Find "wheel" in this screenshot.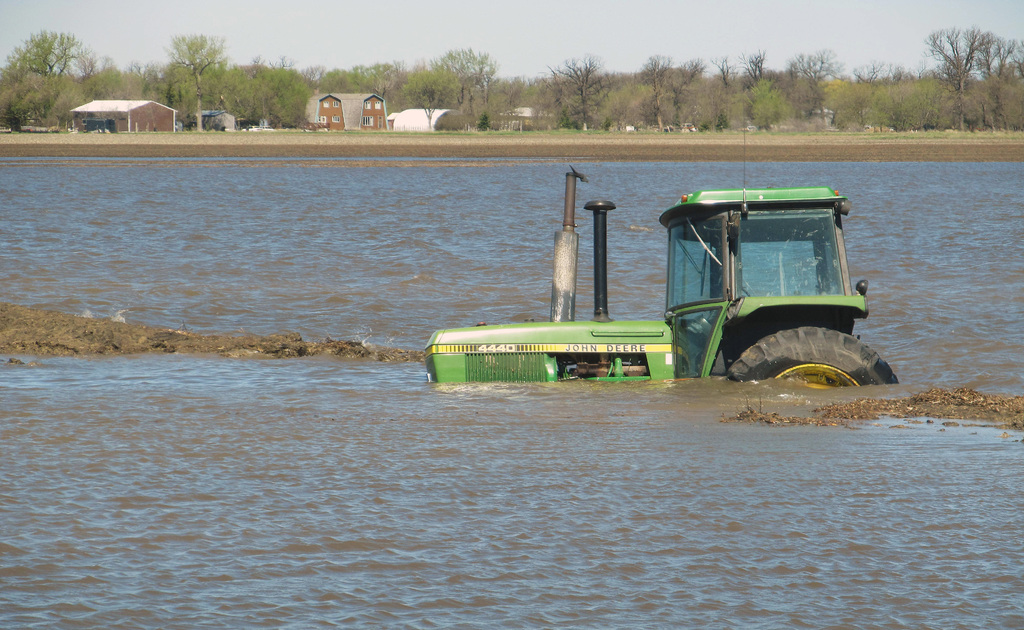
The bounding box for "wheel" is [736, 325, 877, 379].
